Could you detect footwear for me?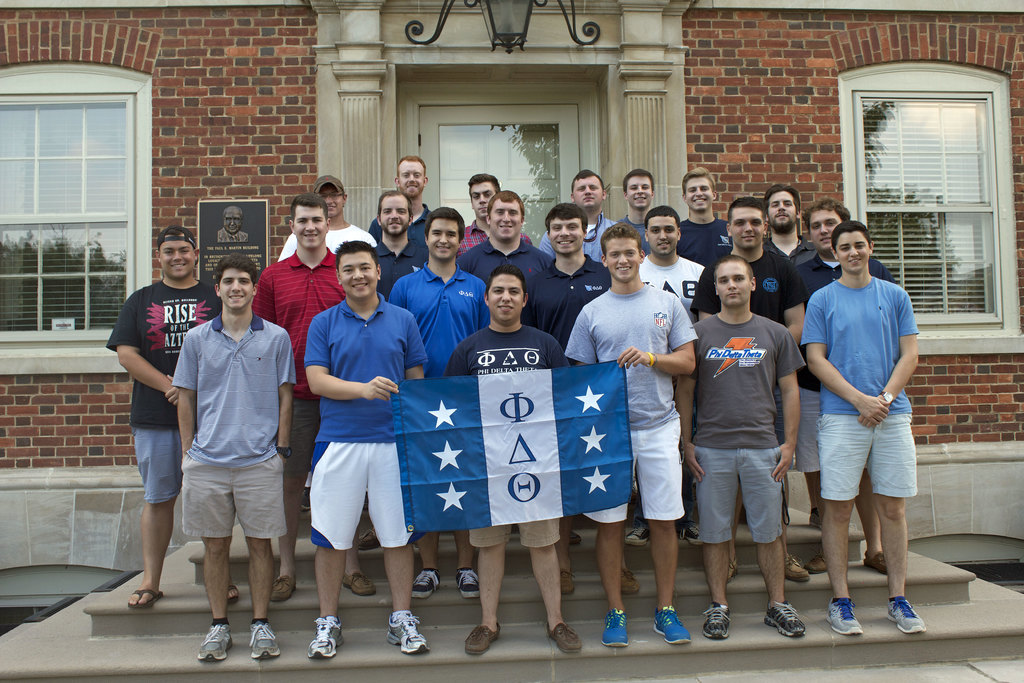
Detection result: <region>681, 520, 700, 546</region>.
